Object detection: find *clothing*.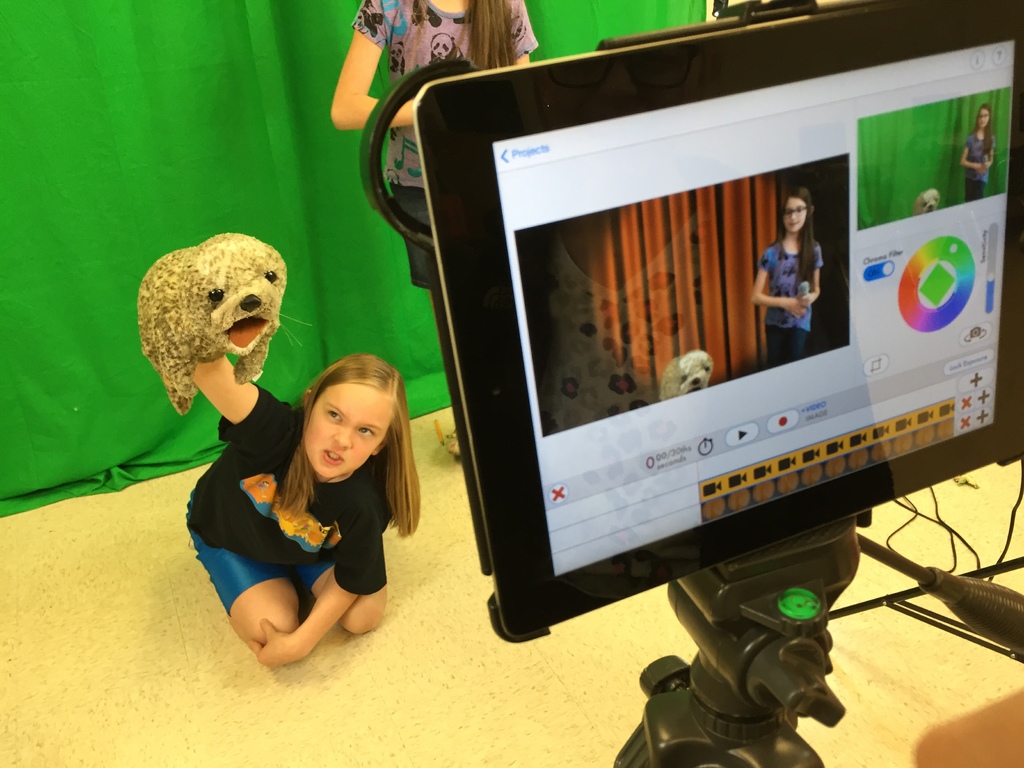
bbox=(189, 383, 414, 639).
